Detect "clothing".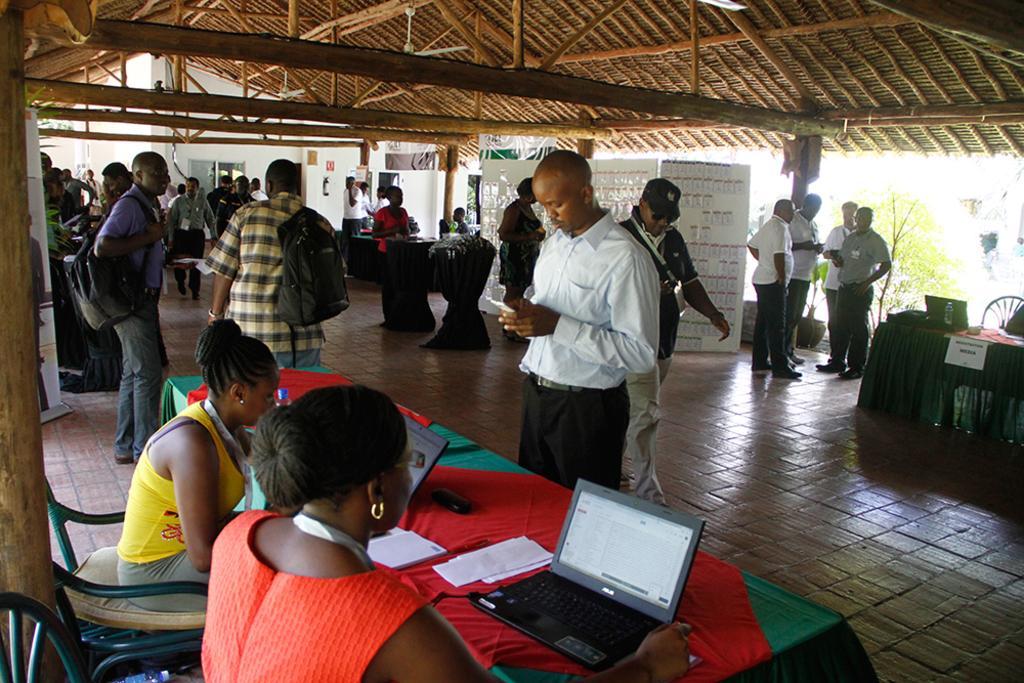
Detected at {"x1": 82, "y1": 178, "x2": 86, "y2": 206}.
